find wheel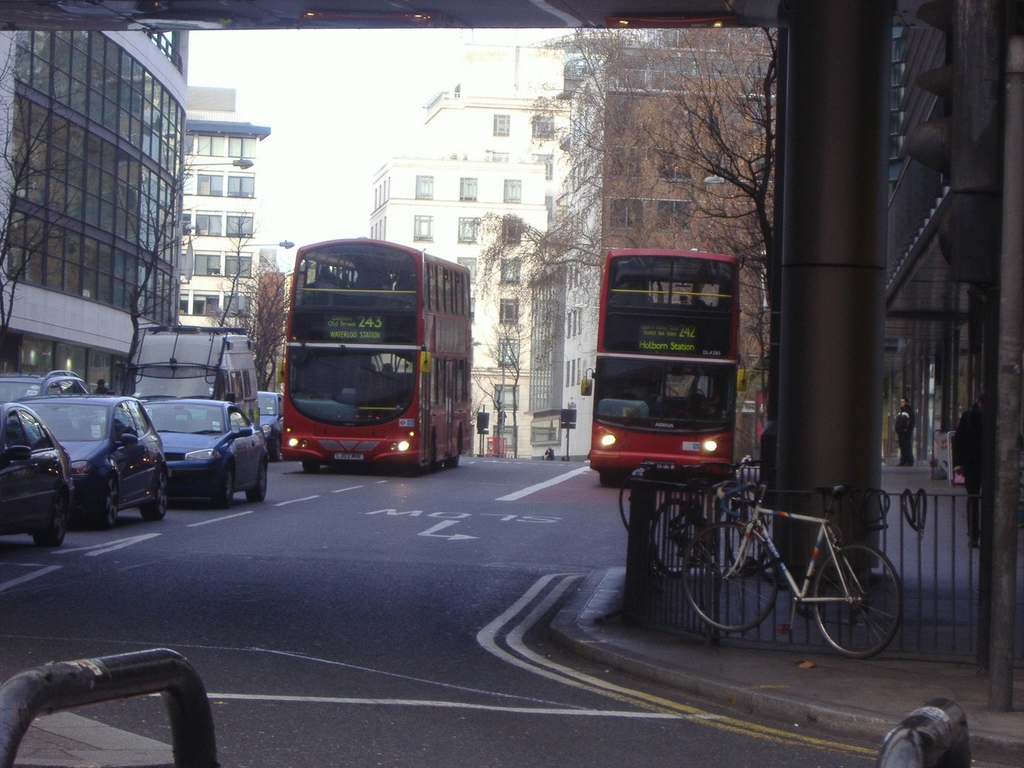
<region>94, 477, 118, 528</region>
